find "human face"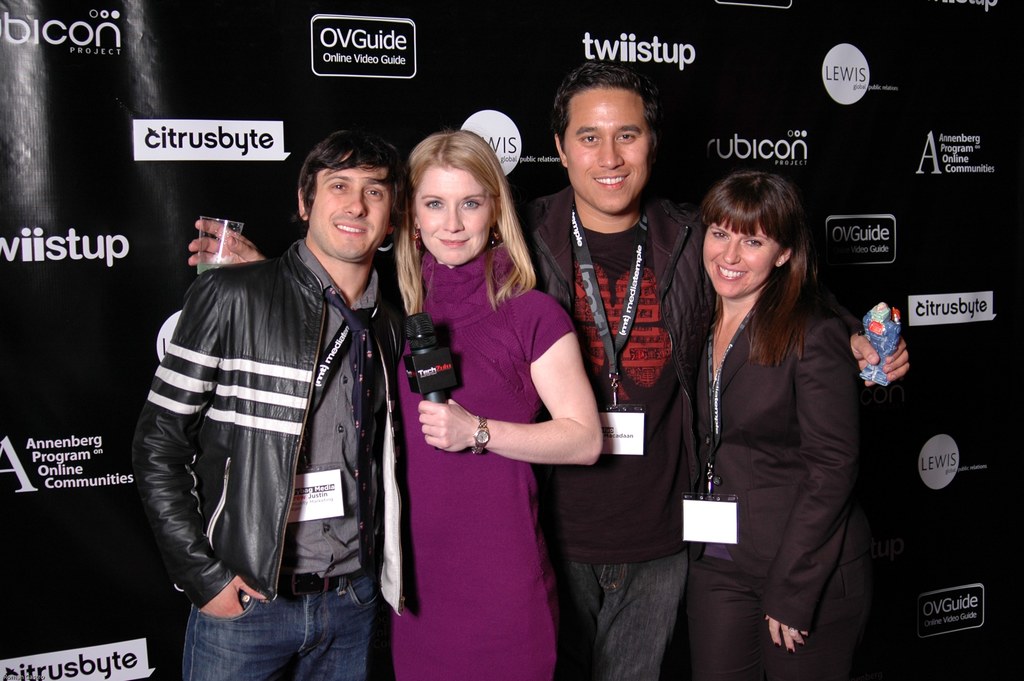
region(416, 167, 490, 267)
